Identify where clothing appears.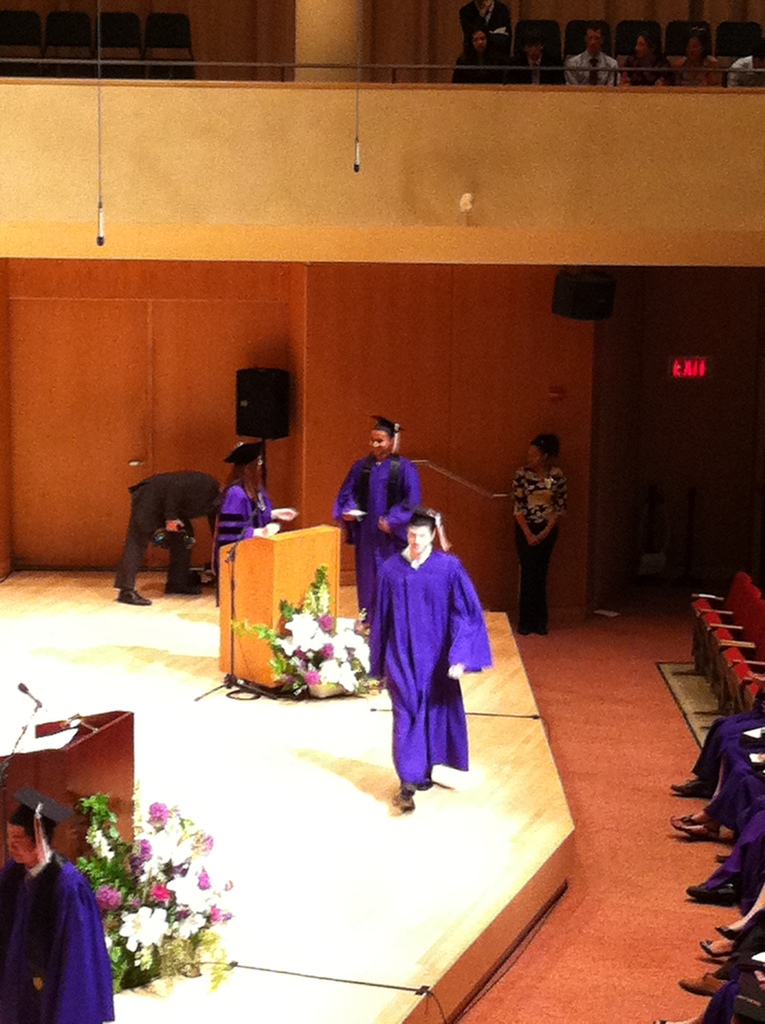
Appears at Rect(0, 849, 116, 1023).
